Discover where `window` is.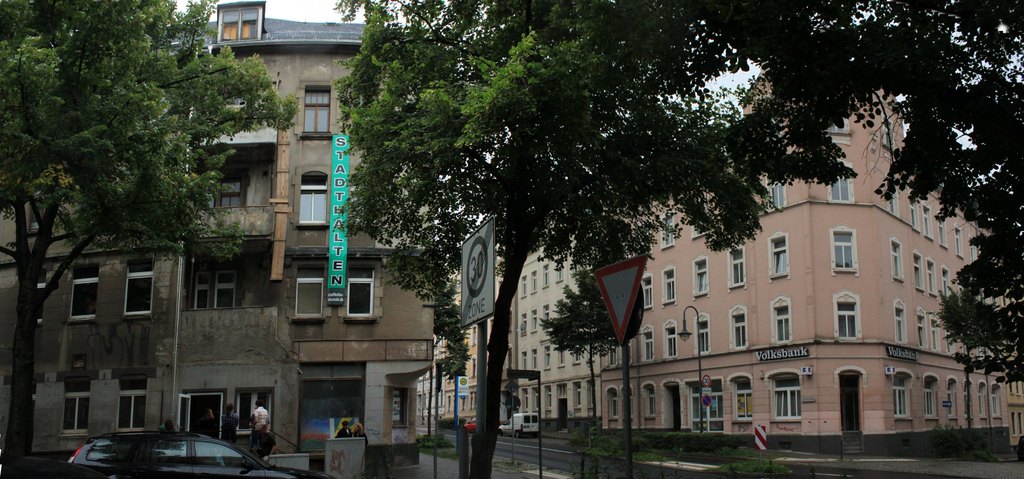
Discovered at select_region(306, 85, 331, 132).
